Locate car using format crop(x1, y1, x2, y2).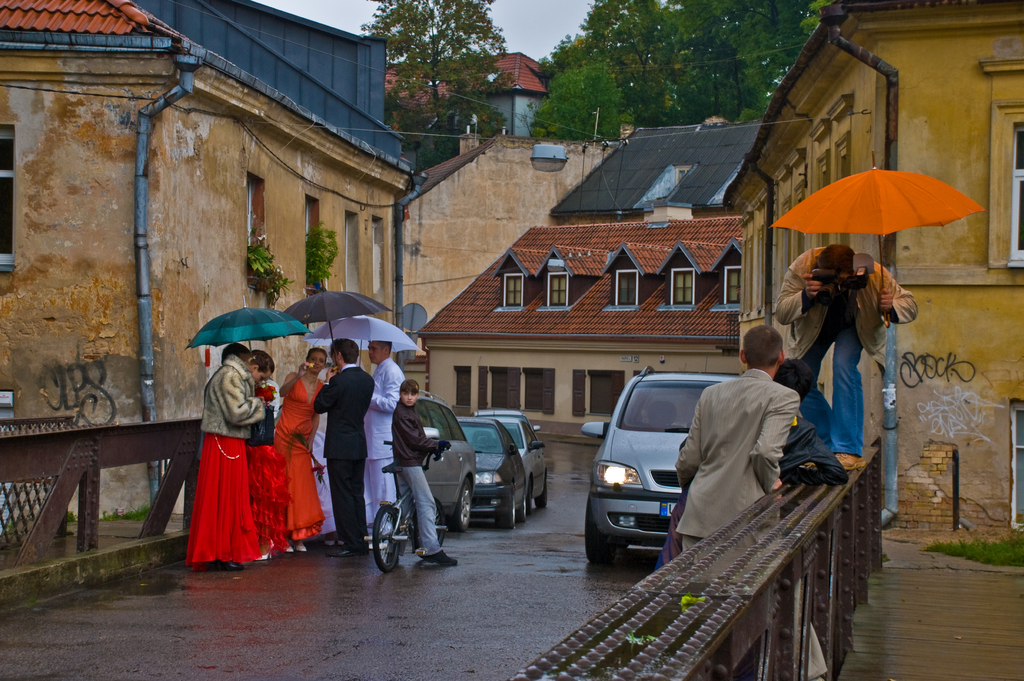
crop(426, 389, 477, 529).
